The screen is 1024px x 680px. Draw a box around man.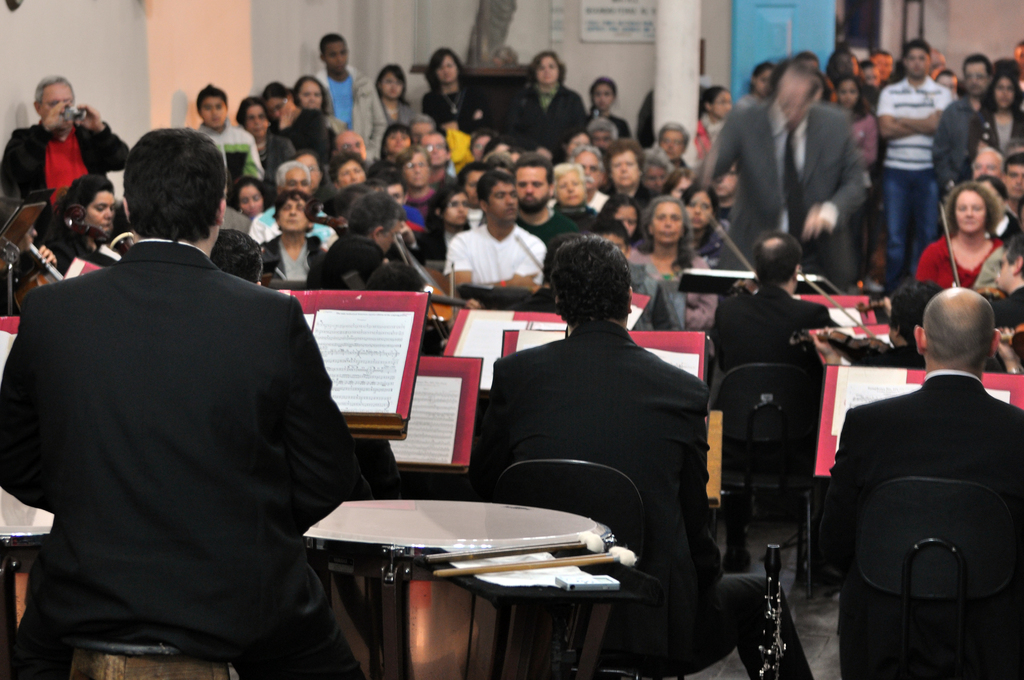
left=511, top=150, right=580, bottom=245.
